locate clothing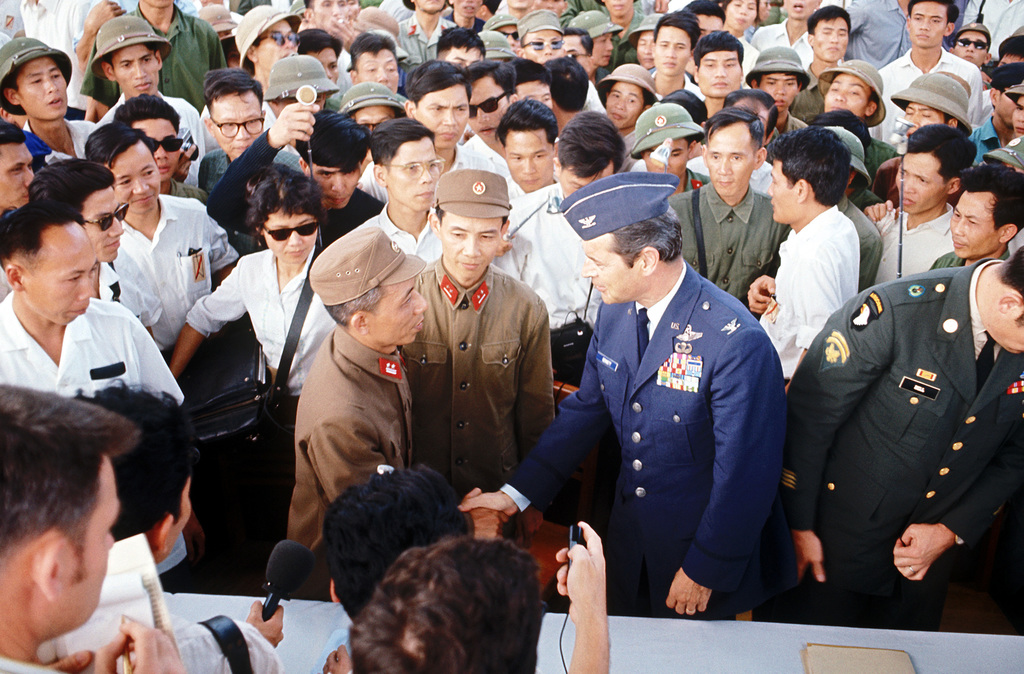
<box>758,210,877,413</box>
